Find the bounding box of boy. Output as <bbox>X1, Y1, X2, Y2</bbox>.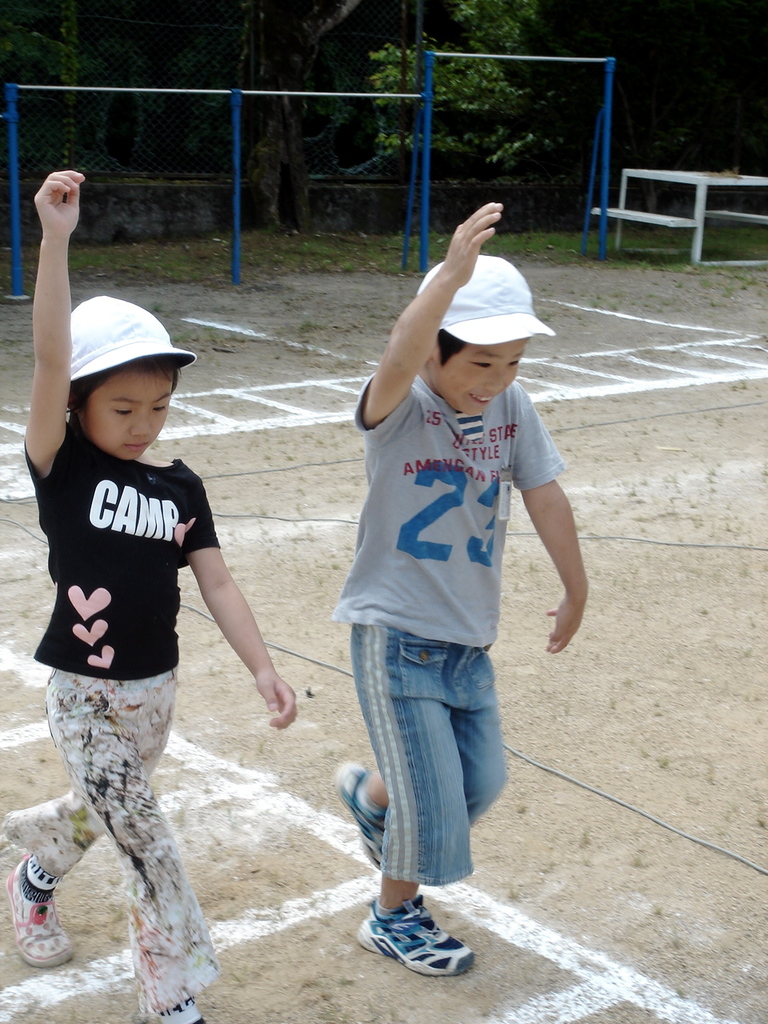
<bbox>283, 164, 602, 951</bbox>.
